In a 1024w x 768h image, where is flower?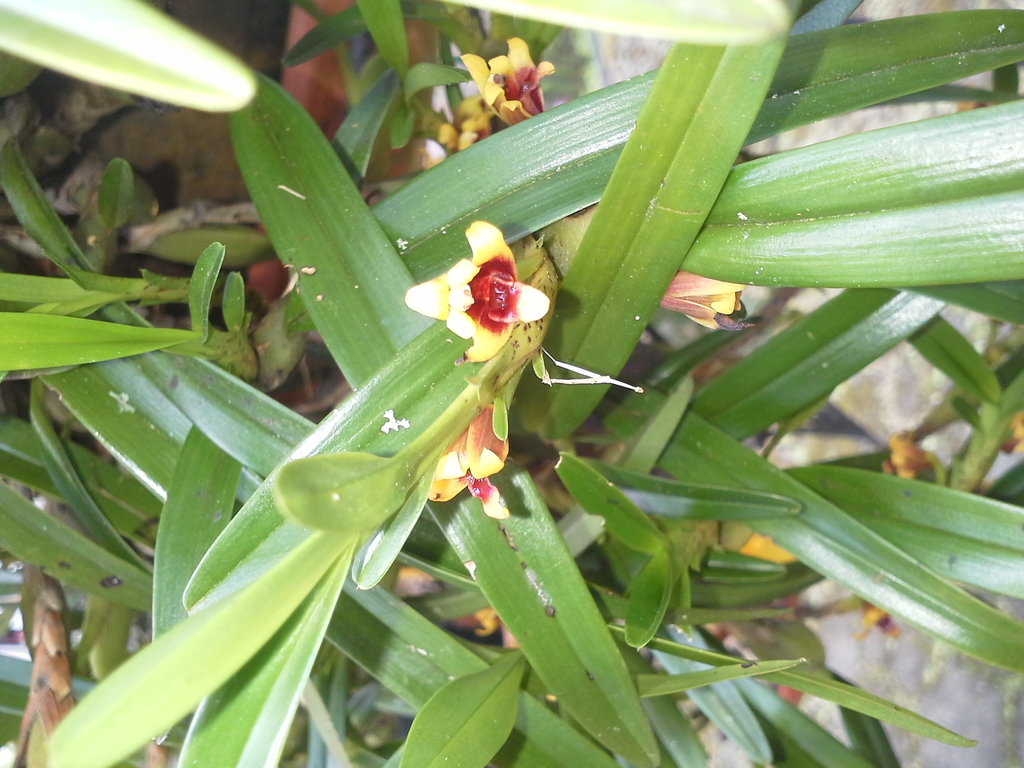
<box>424,220,557,356</box>.
